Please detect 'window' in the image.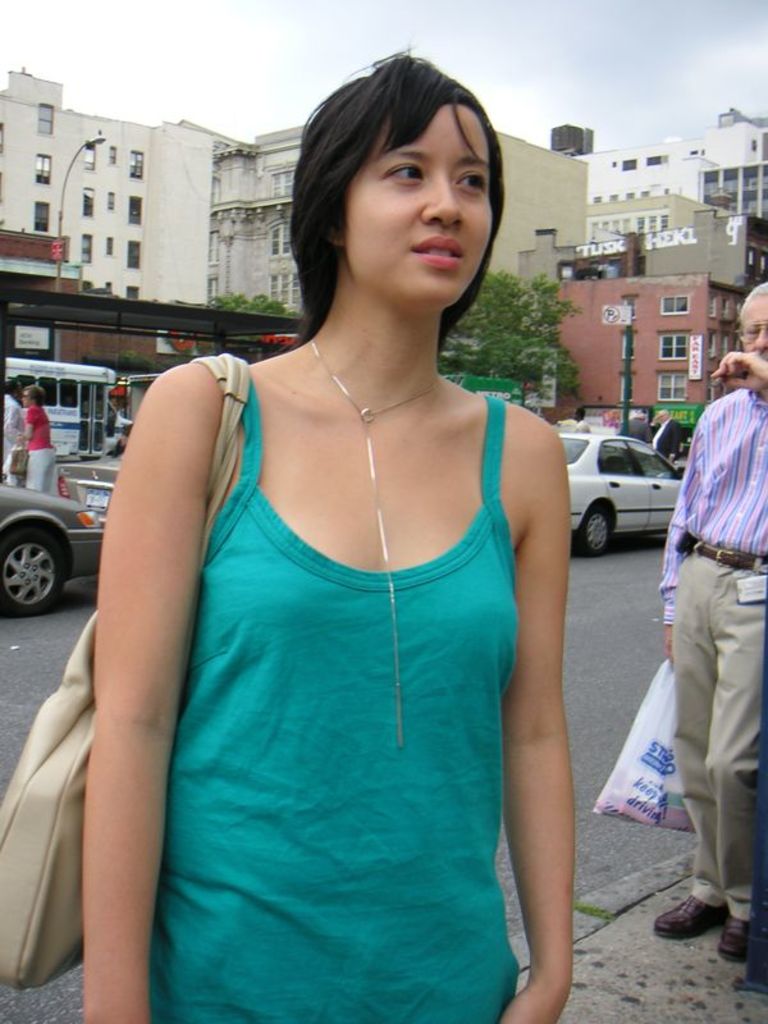
locate(81, 233, 92, 260).
